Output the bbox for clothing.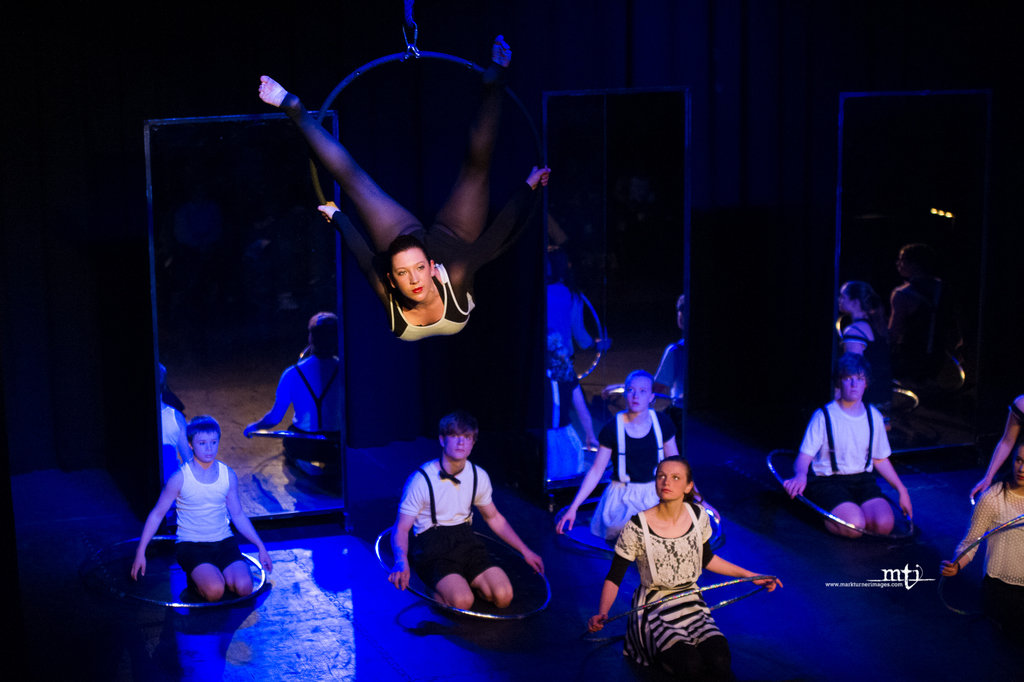
detection(590, 409, 678, 551).
